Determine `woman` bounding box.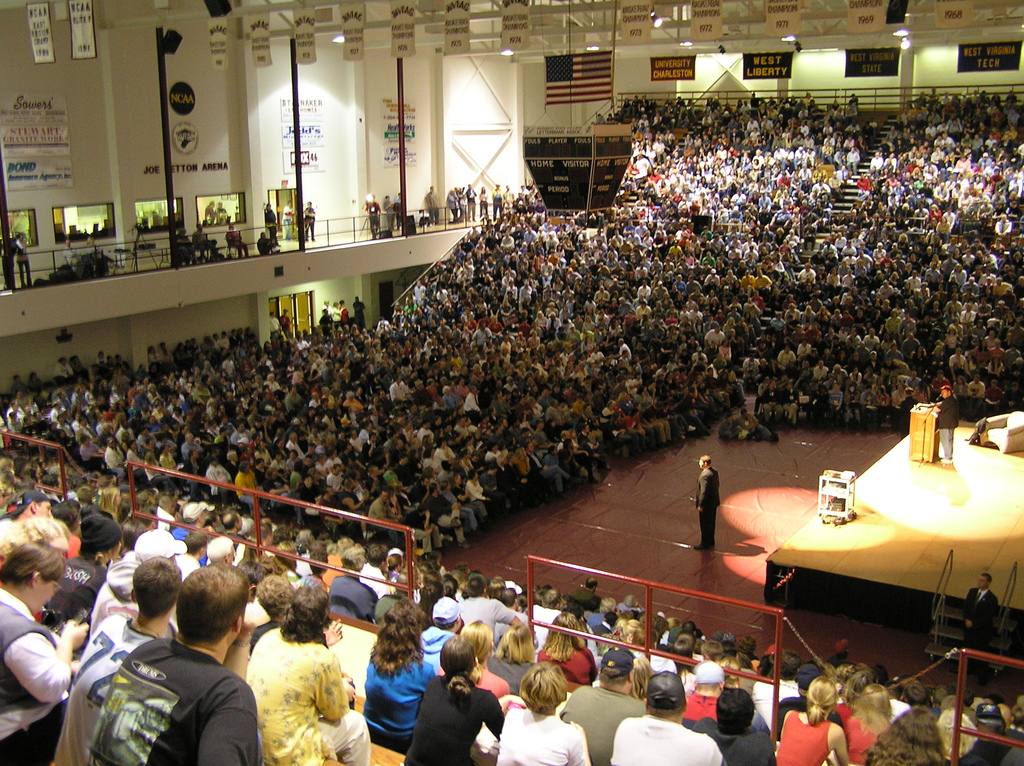
Determined: 0, 515, 72, 621.
